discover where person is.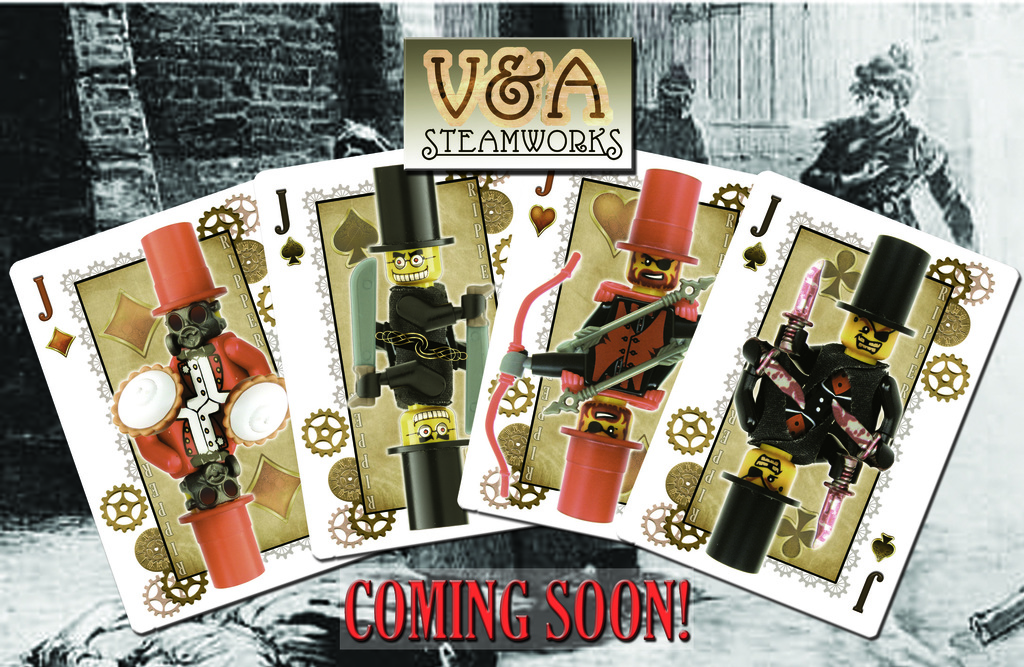
Discovered at 496, 341, 675, 522.
